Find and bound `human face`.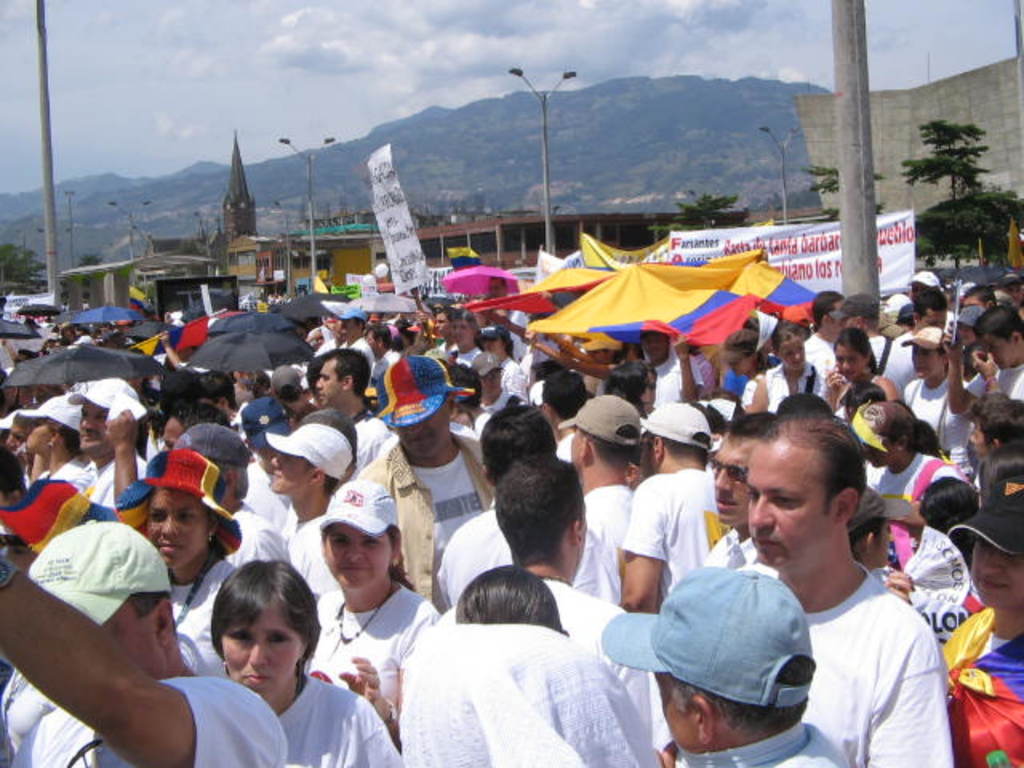
Bound: 102,590,174,677.
